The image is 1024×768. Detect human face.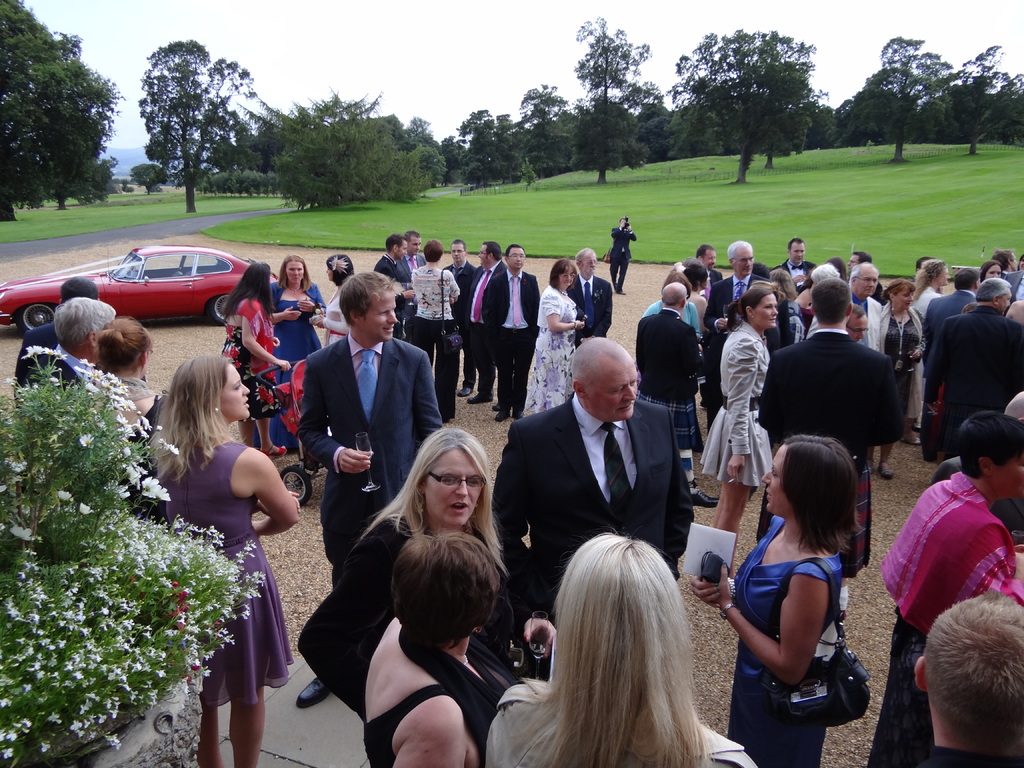
Detection: x1=986, y1=268, x2=999, y2=279.
